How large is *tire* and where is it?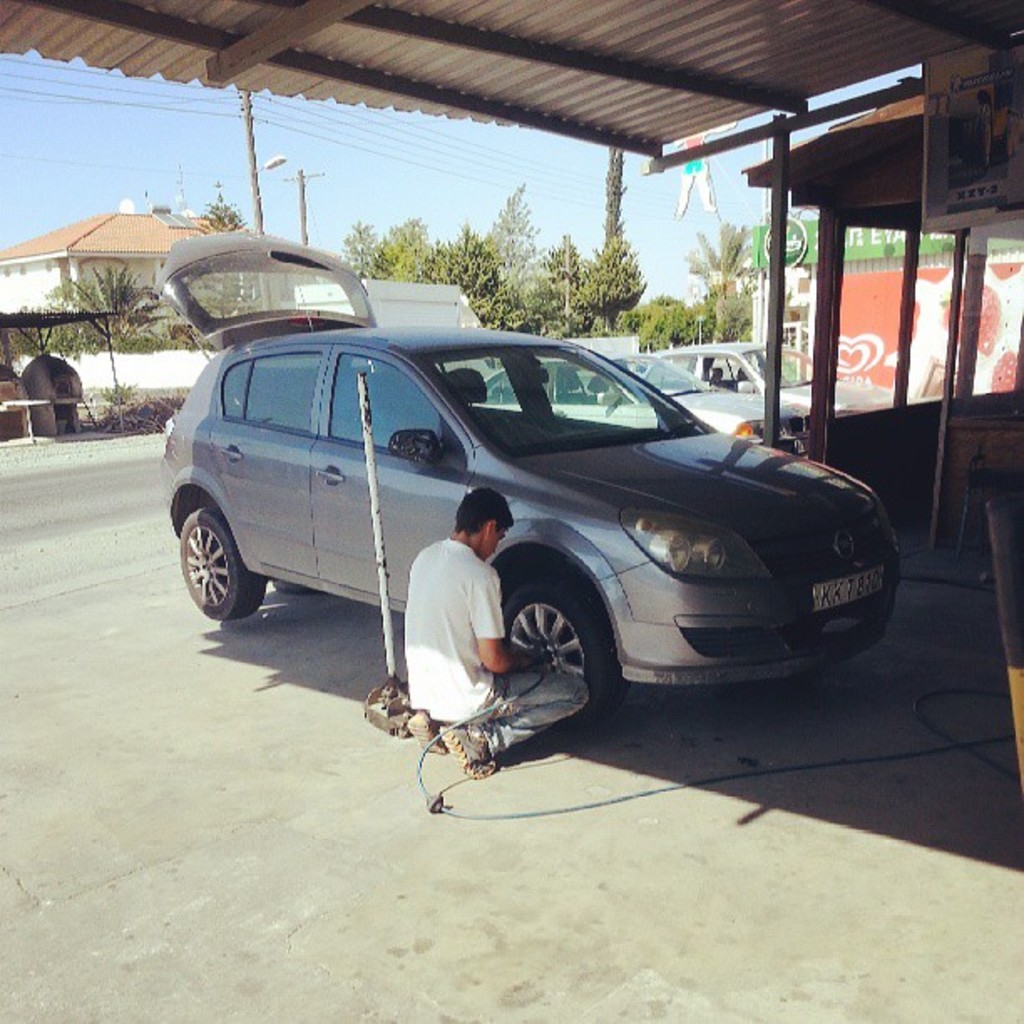
Bounding box: {"x1": 504, "y1": 577, "x2": 592, "y2": 761}.
